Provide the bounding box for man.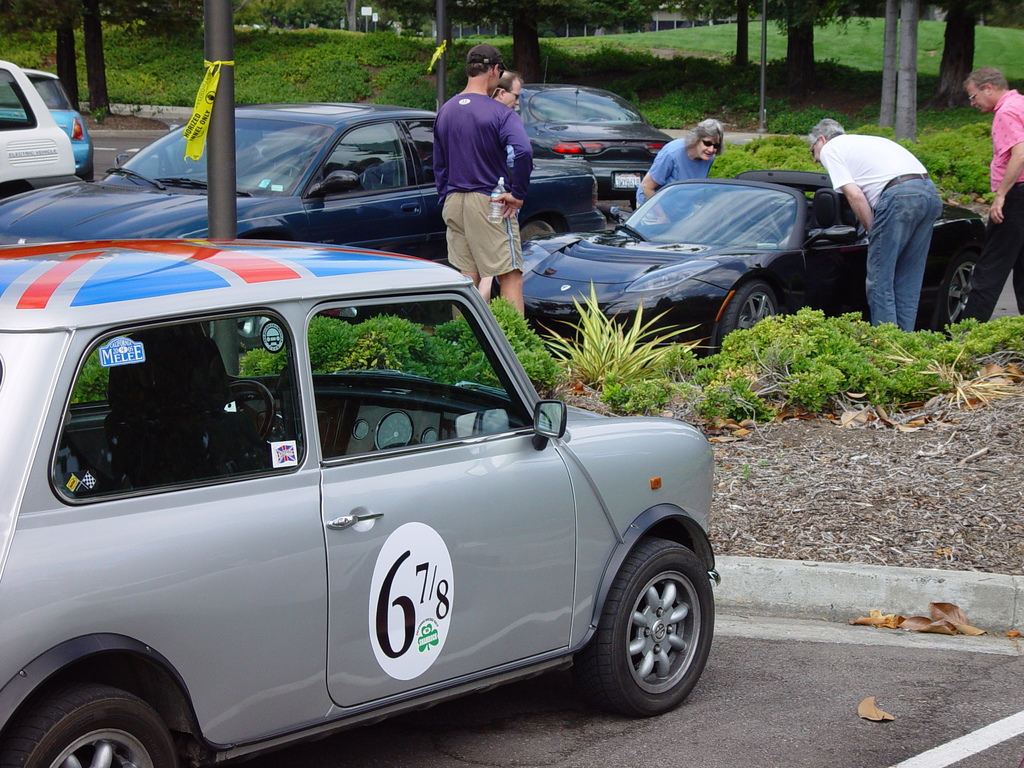
968, 63, 1023, 328.
